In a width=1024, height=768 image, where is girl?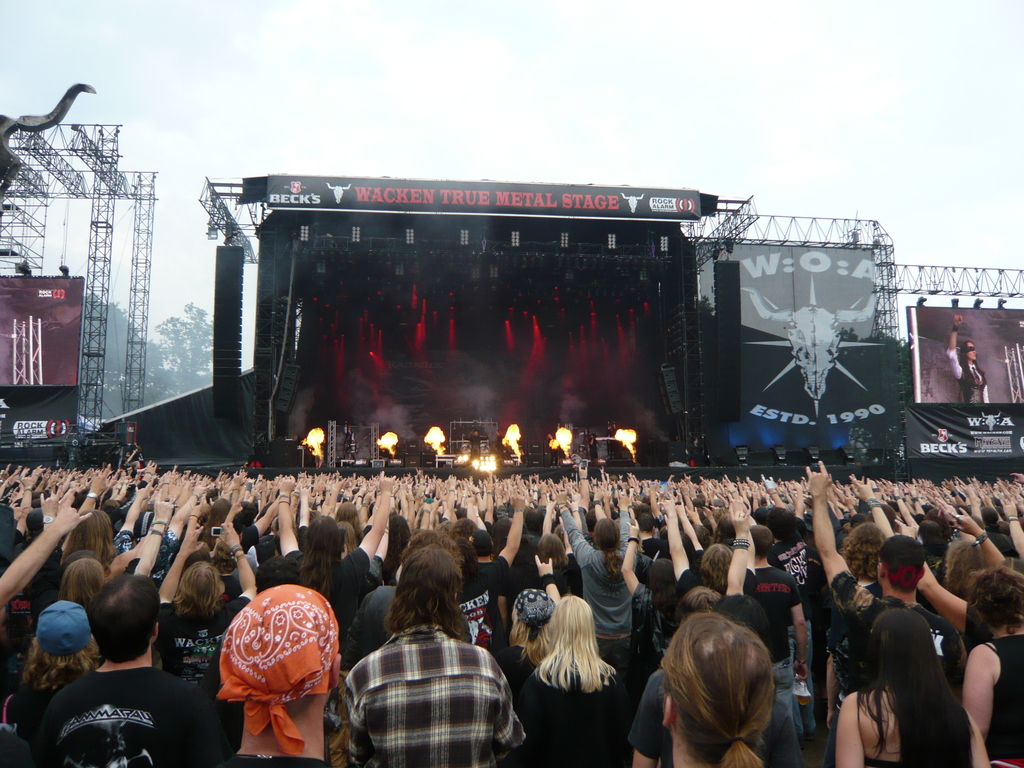
box=[524, 591, 636, 767].
